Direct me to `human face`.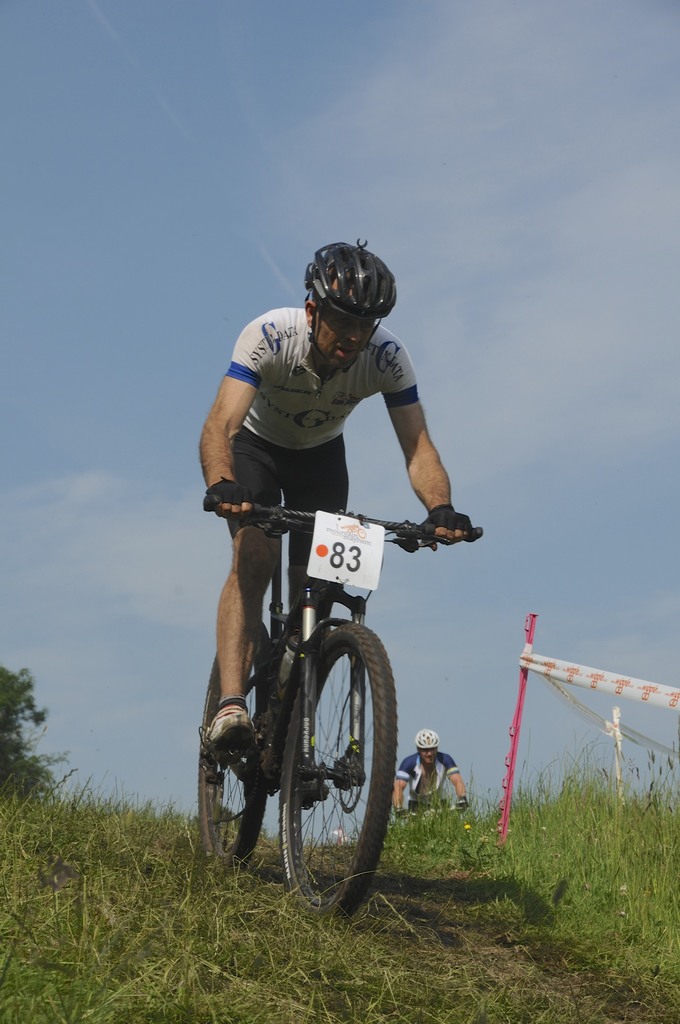
Direction: BBox(311, 305, 368, 367).
